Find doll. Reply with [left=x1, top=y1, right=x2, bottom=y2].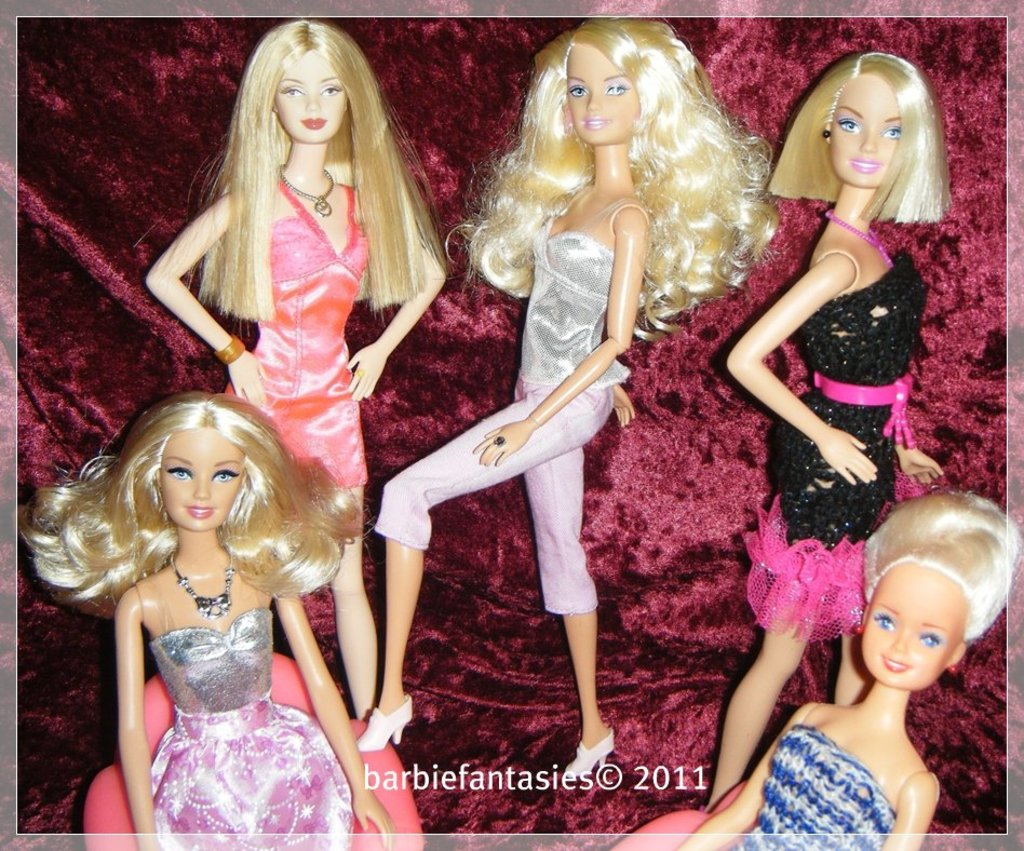
[left=358, top=16, right=781, bottom=775].
